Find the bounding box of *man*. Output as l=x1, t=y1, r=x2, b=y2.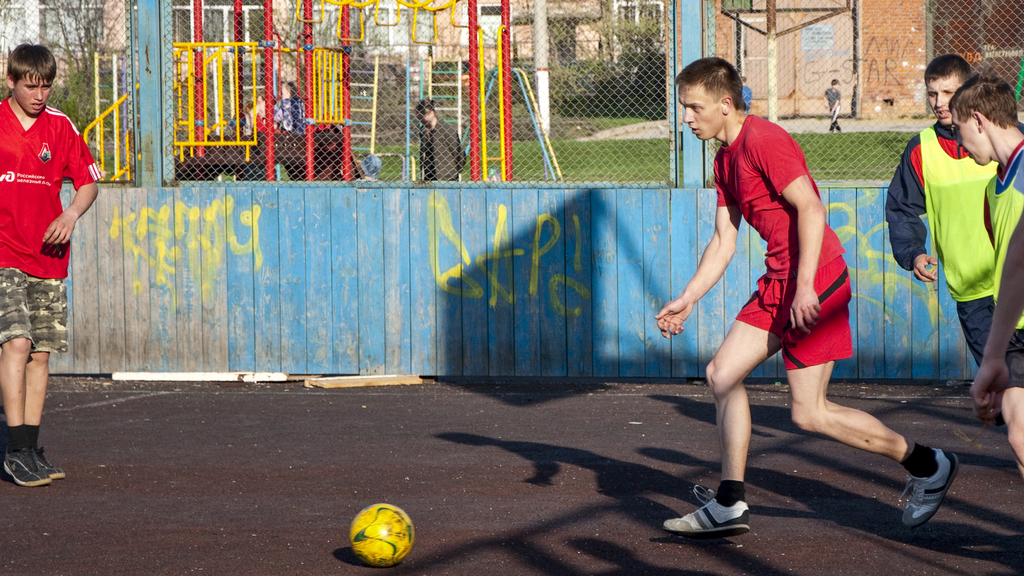
l=668, t=75, r=872, b=500.
